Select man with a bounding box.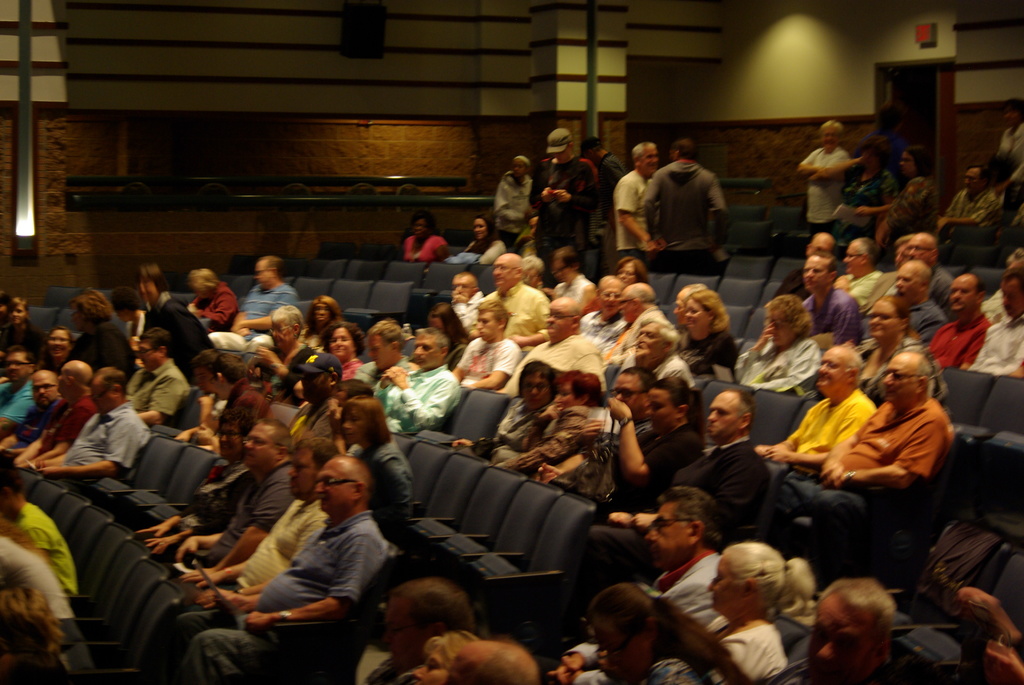
446/636/539/684.
